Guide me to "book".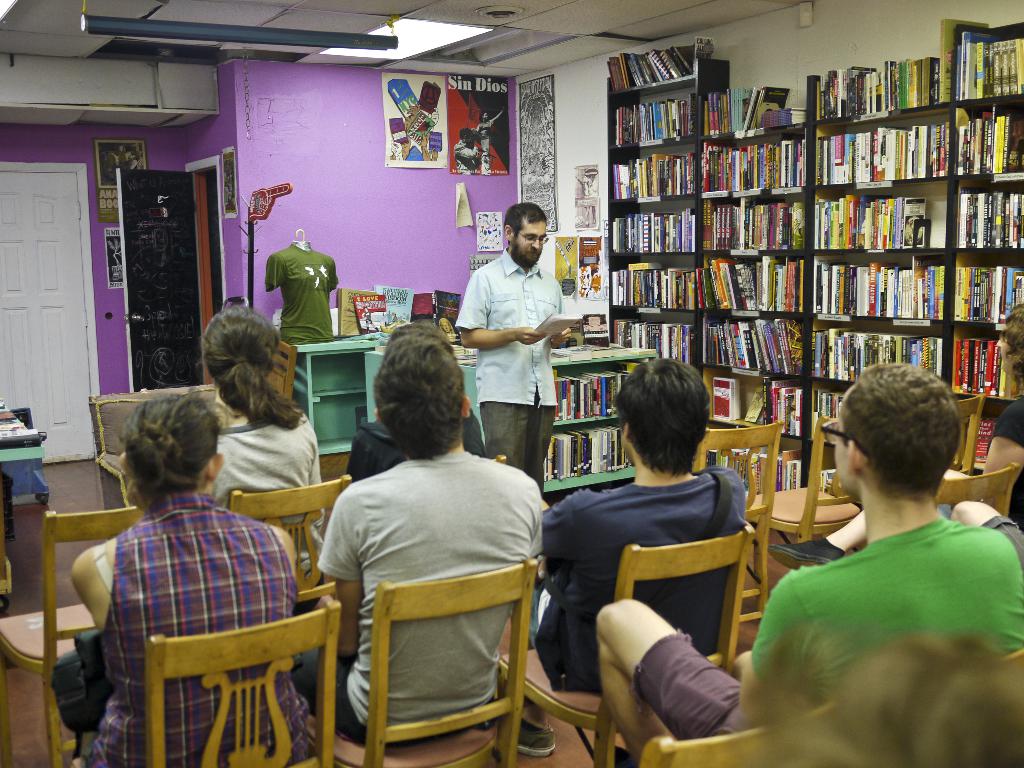
Guidance: x1=961, y1=414, x2=997, y2=474.
